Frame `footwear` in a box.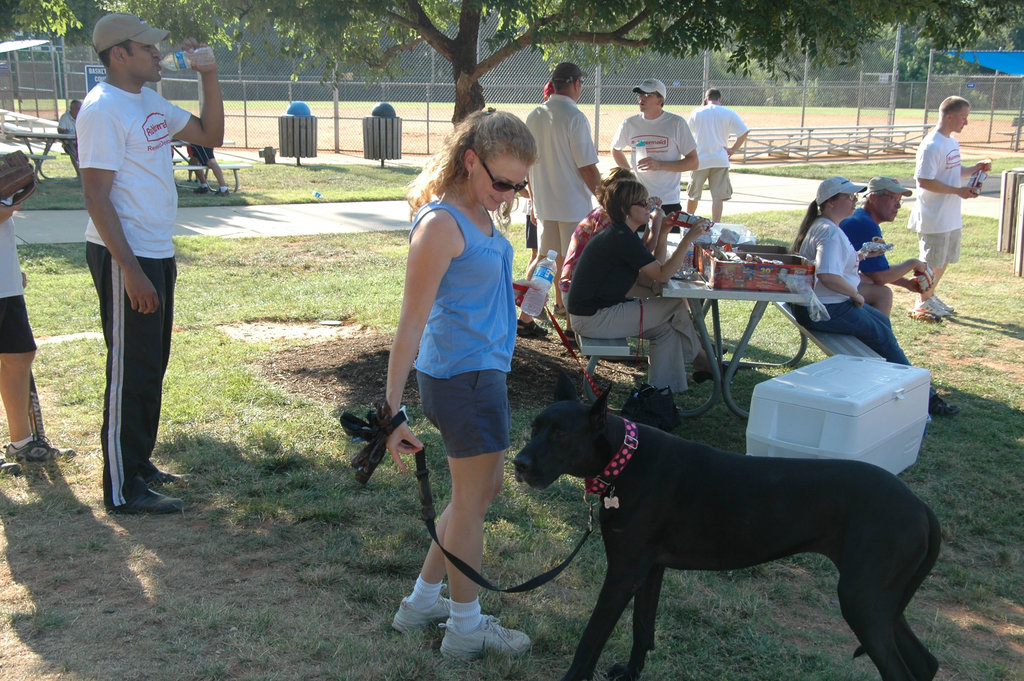
[0, 456, 19, 480].
